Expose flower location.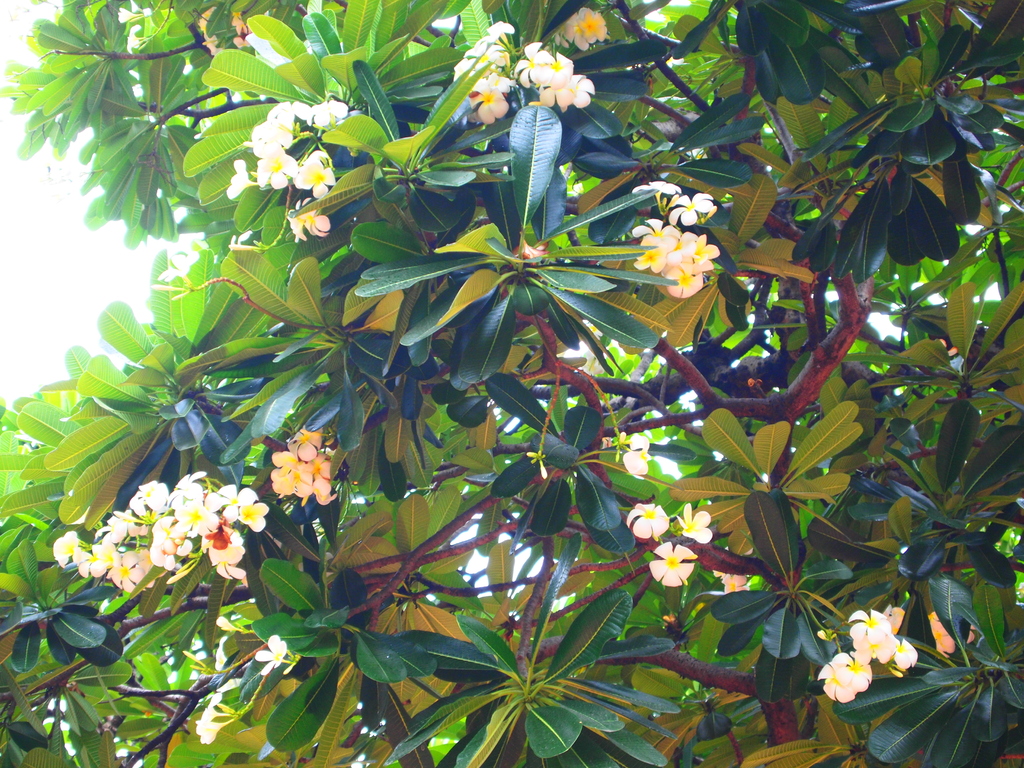
Exposed at Rect(115, 4, 143, 23).
